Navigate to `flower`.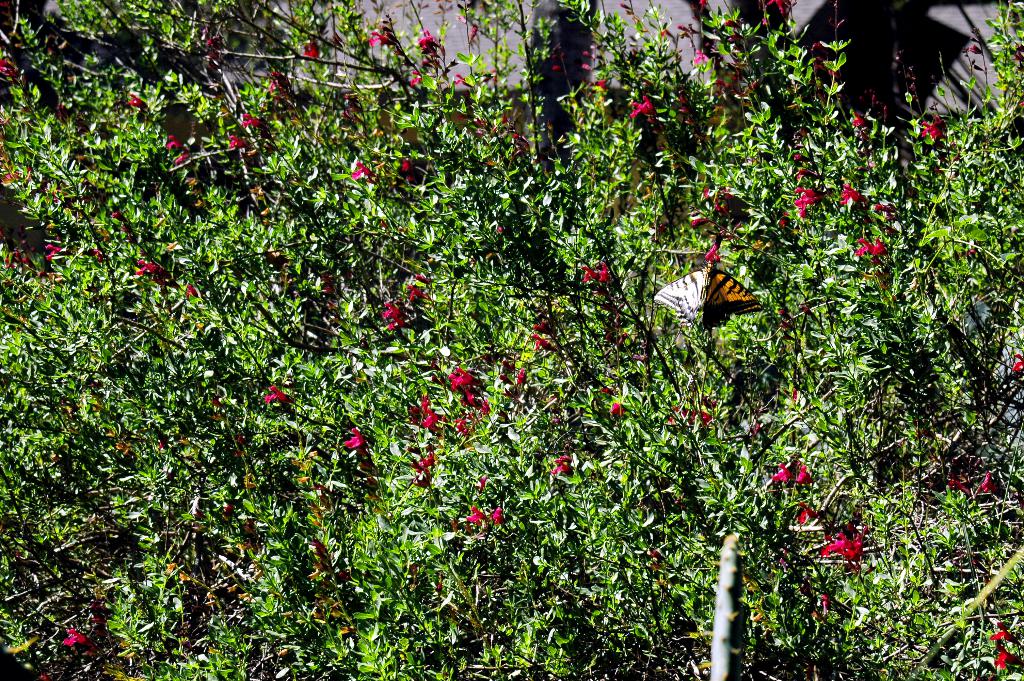
Navigation target: bbox=(453, 72, 463, 88).
